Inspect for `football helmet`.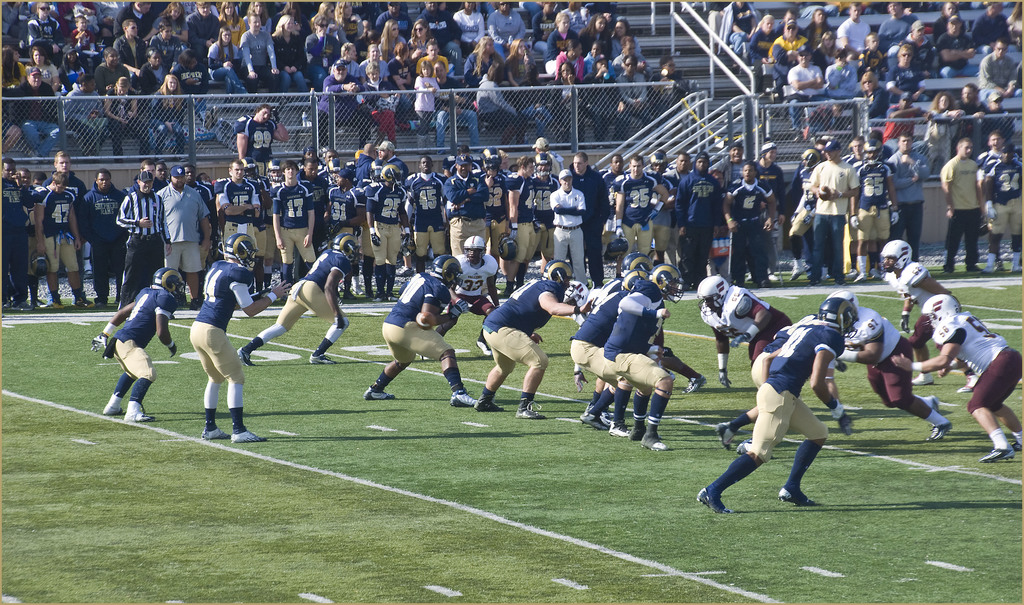
Inspection: <bbox>152, 265, 184, 298</bbox>.
